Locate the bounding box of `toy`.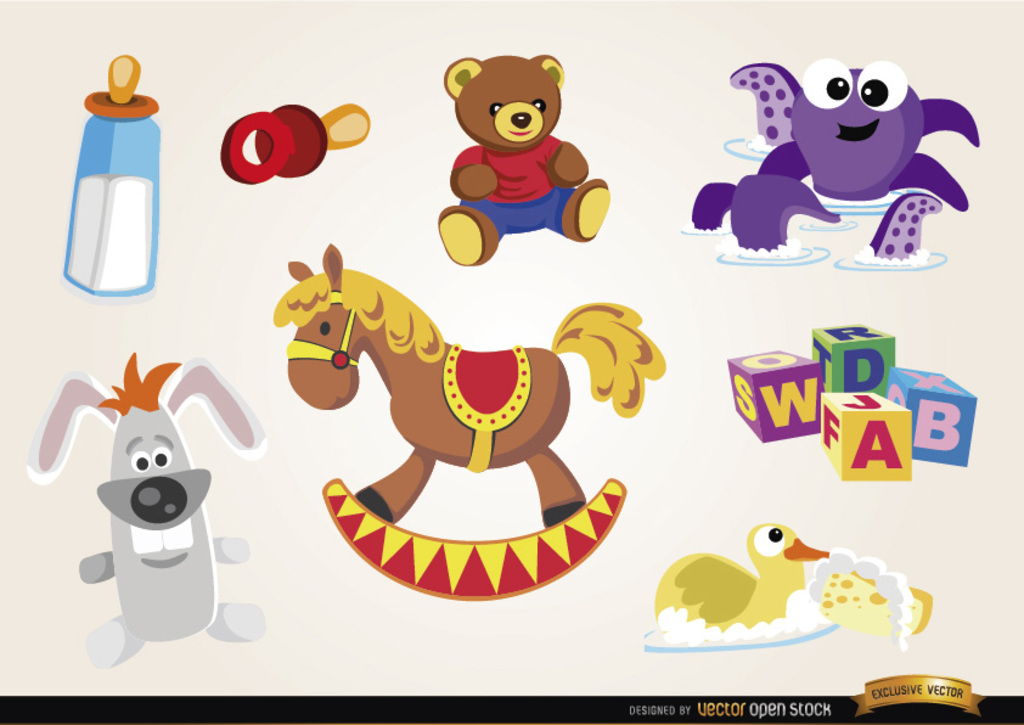
Bounding box: x1=821 y1=400 x2=912 y2=476.
